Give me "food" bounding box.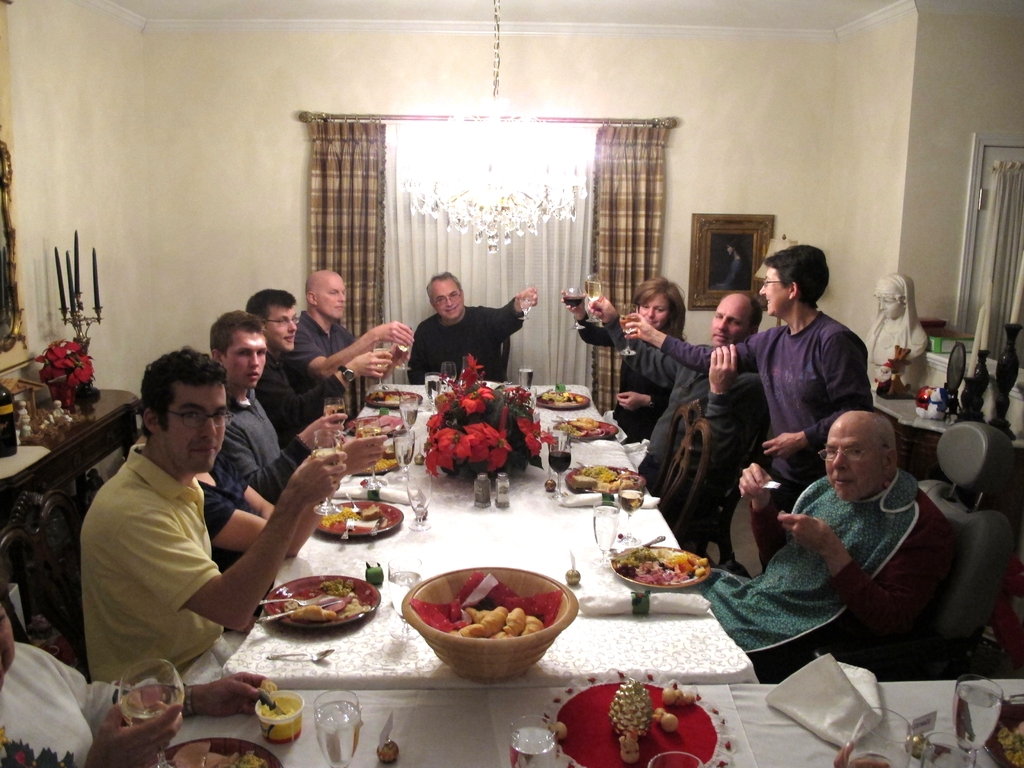
rect(358, 416, 408, 435).
